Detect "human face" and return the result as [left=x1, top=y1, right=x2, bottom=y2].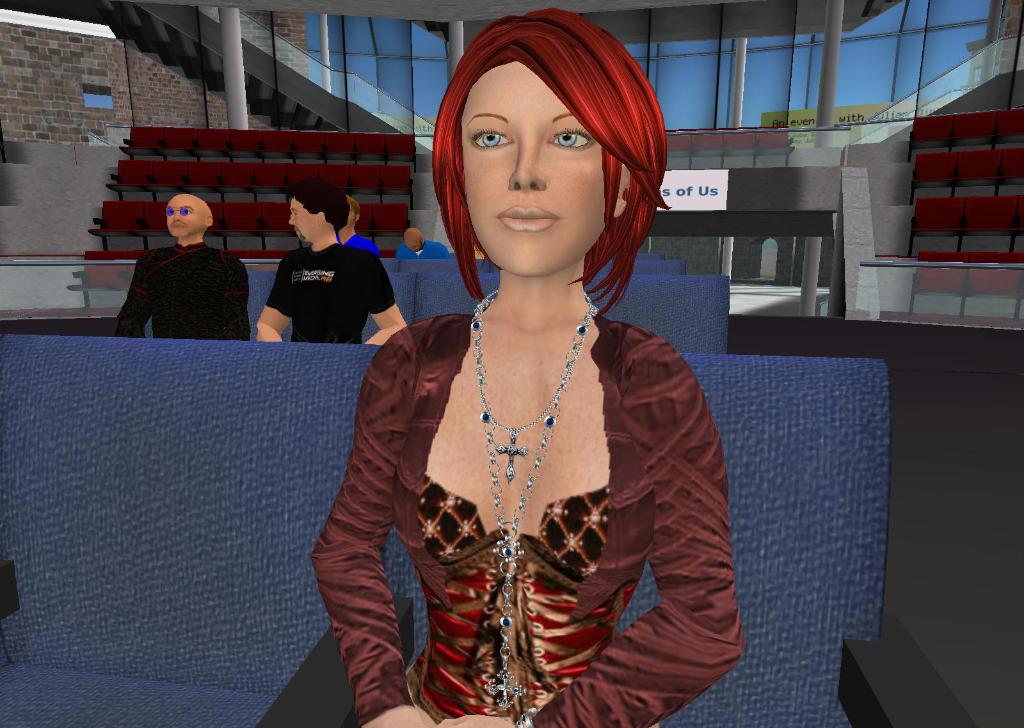
[left=167, top=192, right=198, bottom=237].
